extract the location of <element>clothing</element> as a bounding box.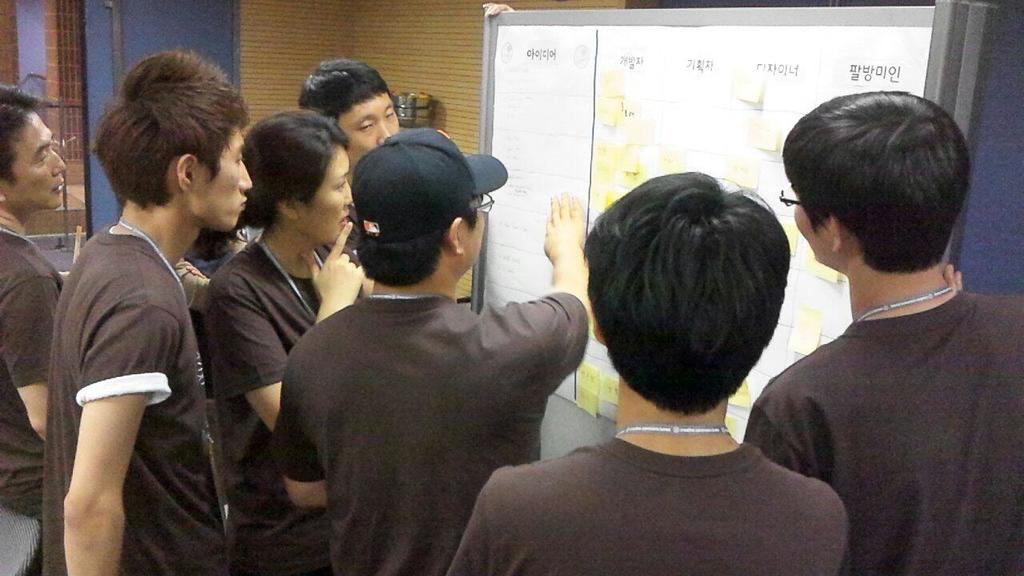
BBox(206, 240, 369, 573).
